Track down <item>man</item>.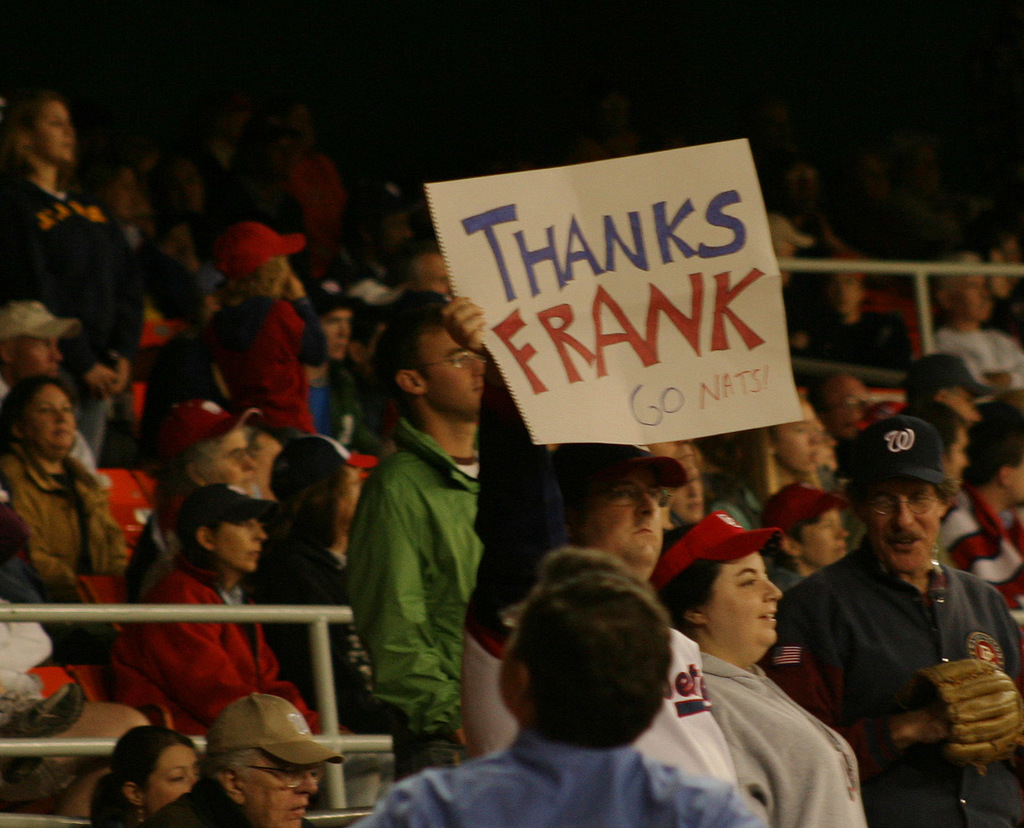
Tracked to region(713, 400, 826, 531).
